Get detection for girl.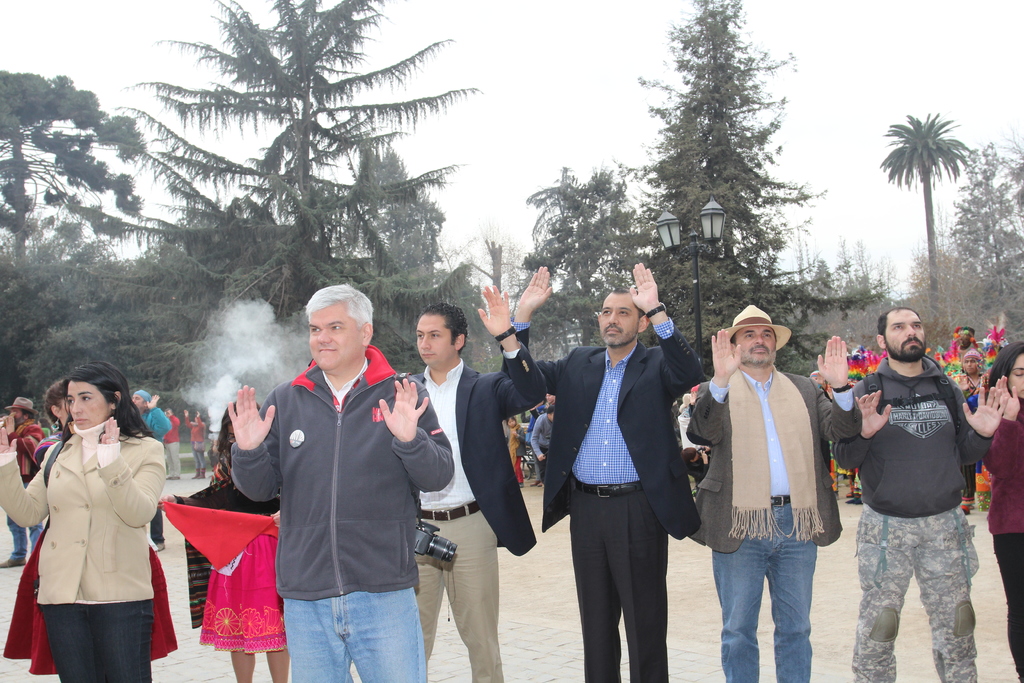
Detection: pyautogui.locateOnScreen(158, 397, 294, 682).
